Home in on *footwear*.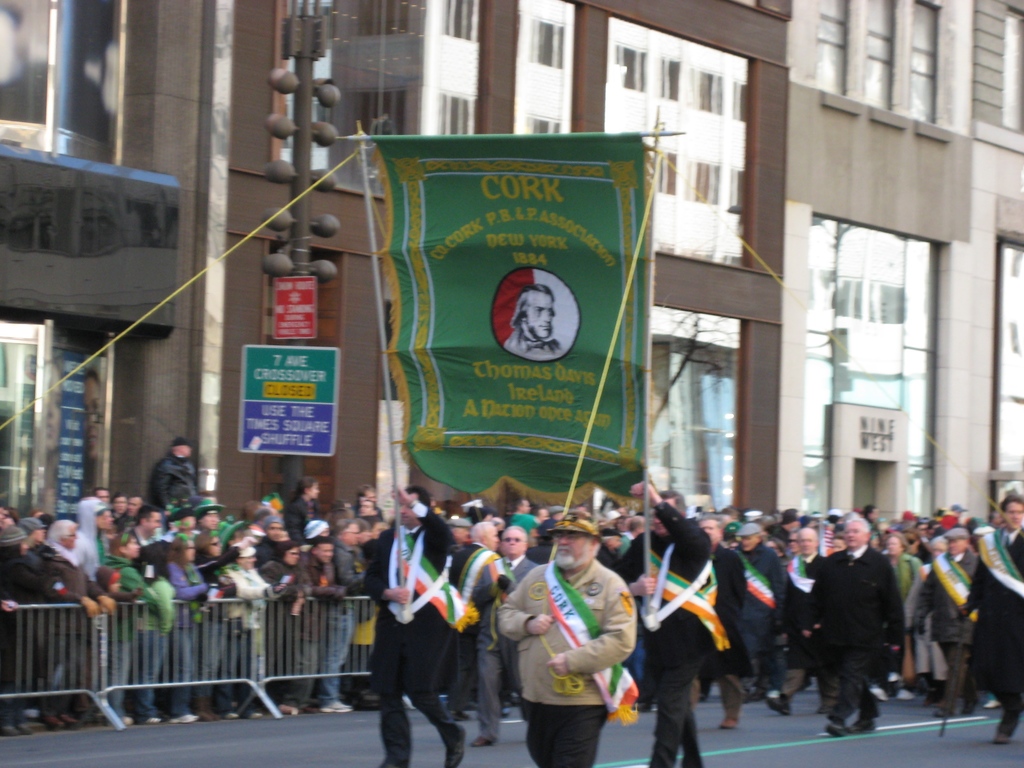
Homed in at 715/717/740/732.
